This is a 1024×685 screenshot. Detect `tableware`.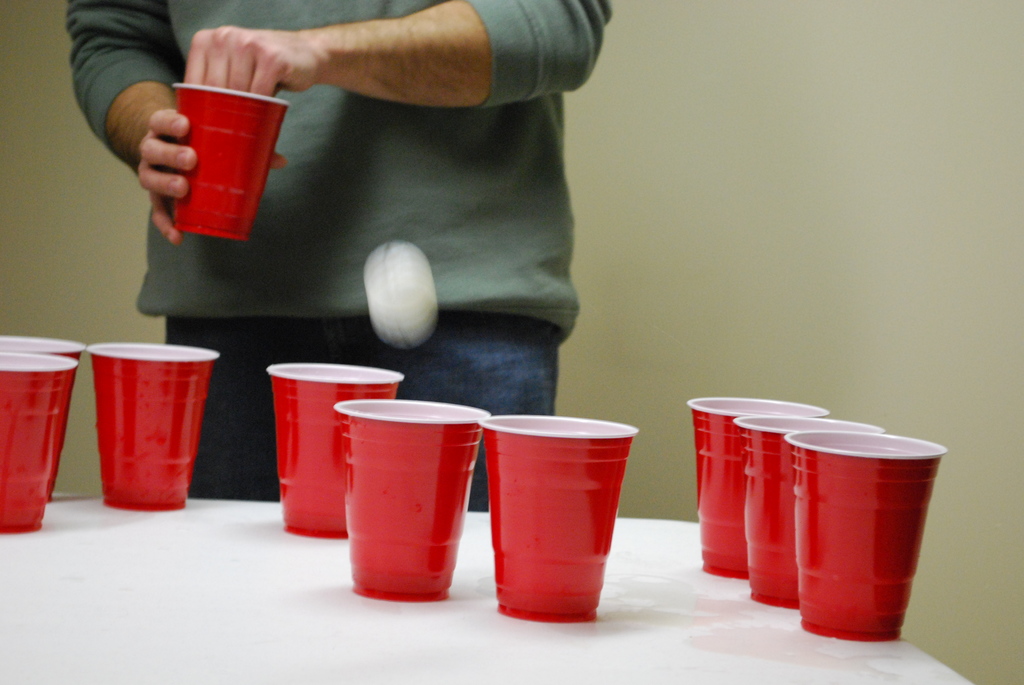
(0, 348, 75, 534).
